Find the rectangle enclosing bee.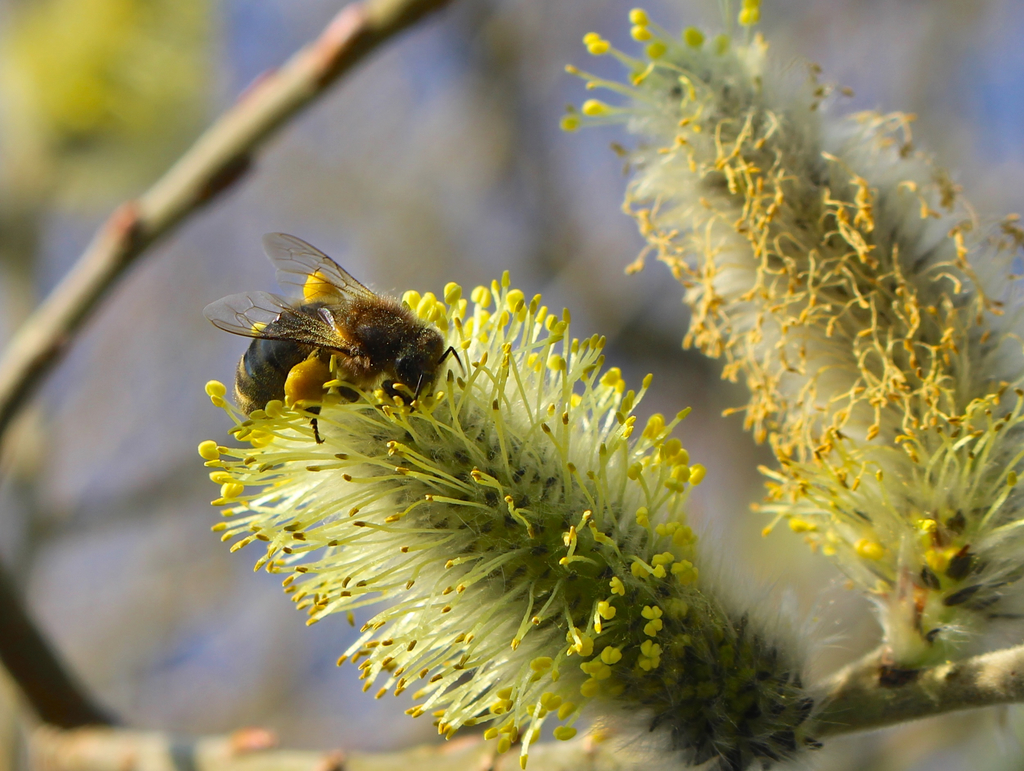
bbox=[202, 232, 463, 445].
